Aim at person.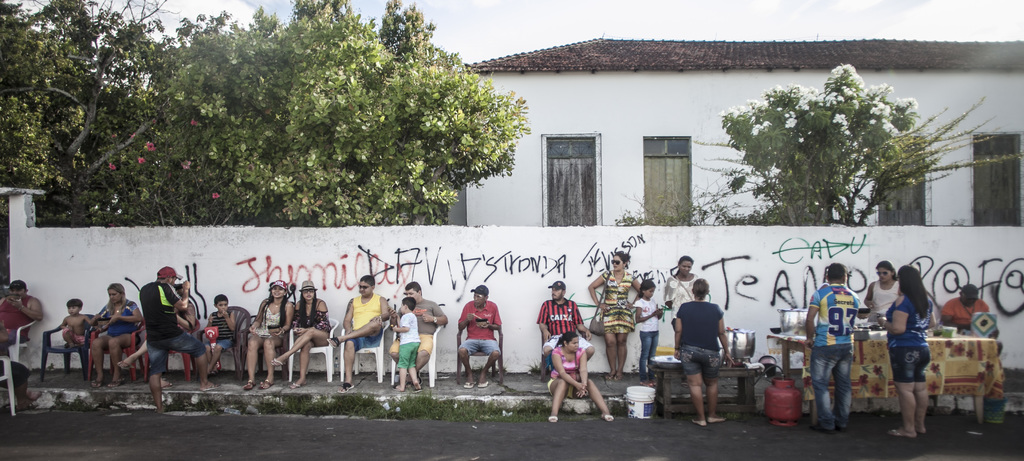
Aimed at <region>936, 278, 991, 330</region>.
